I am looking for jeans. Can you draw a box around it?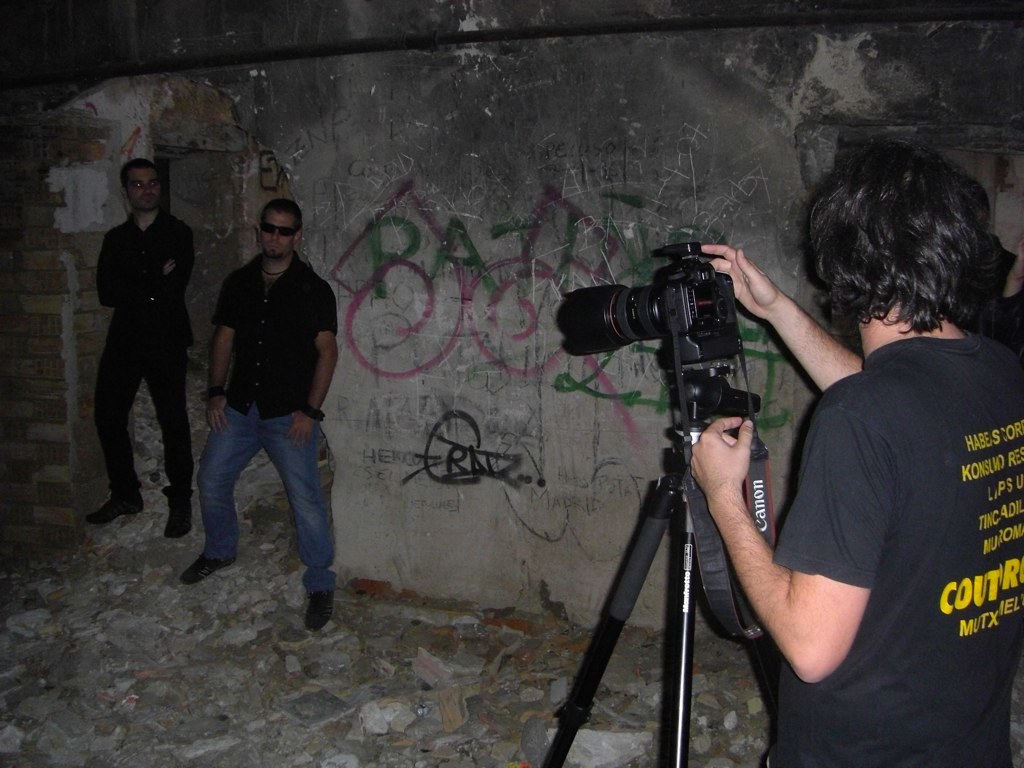
Sure, the bounding box is box=[182, 396, 334, 601].
